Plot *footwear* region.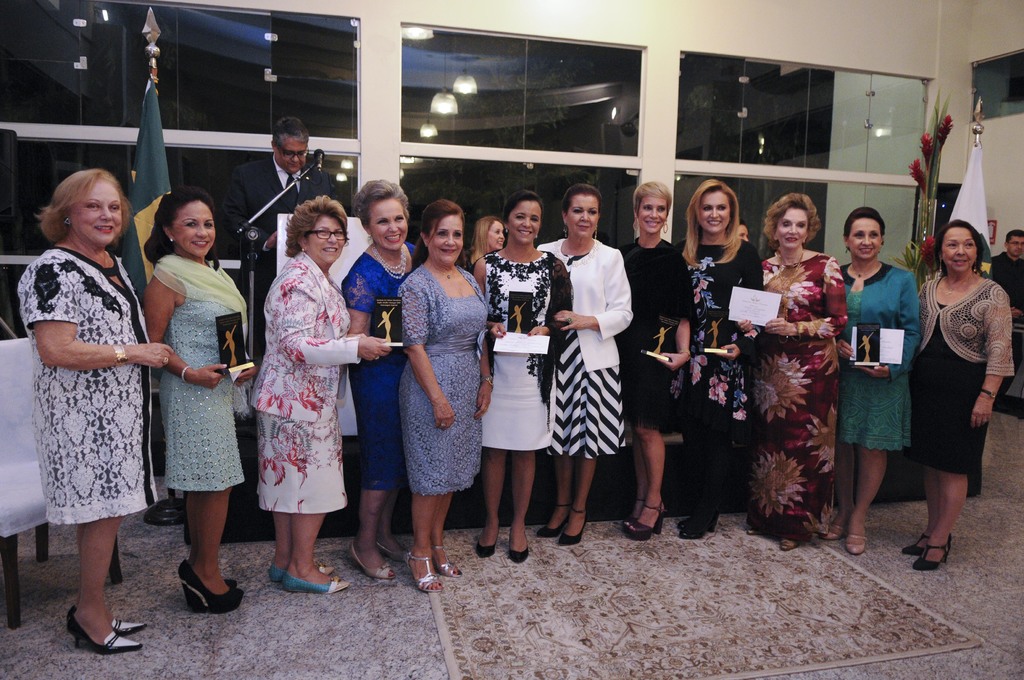
Plotted at l=541, t=505, r=568, b=537.
